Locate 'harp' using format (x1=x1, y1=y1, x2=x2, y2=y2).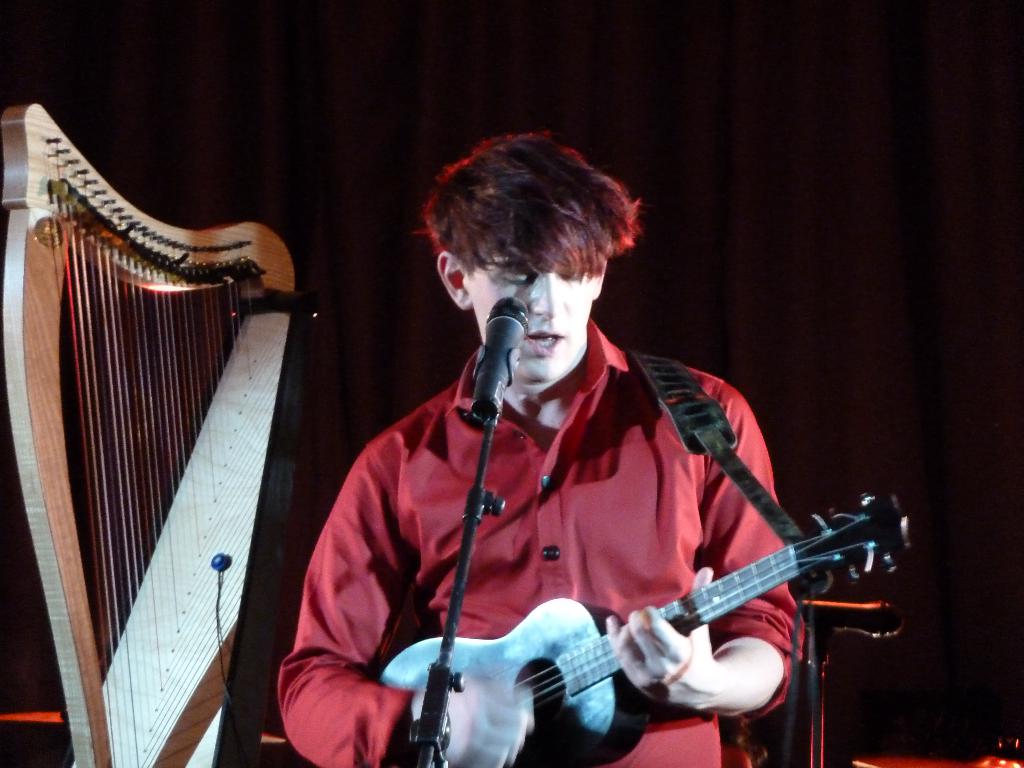
(x1=0, y1=104, x2=328, y2=767).
